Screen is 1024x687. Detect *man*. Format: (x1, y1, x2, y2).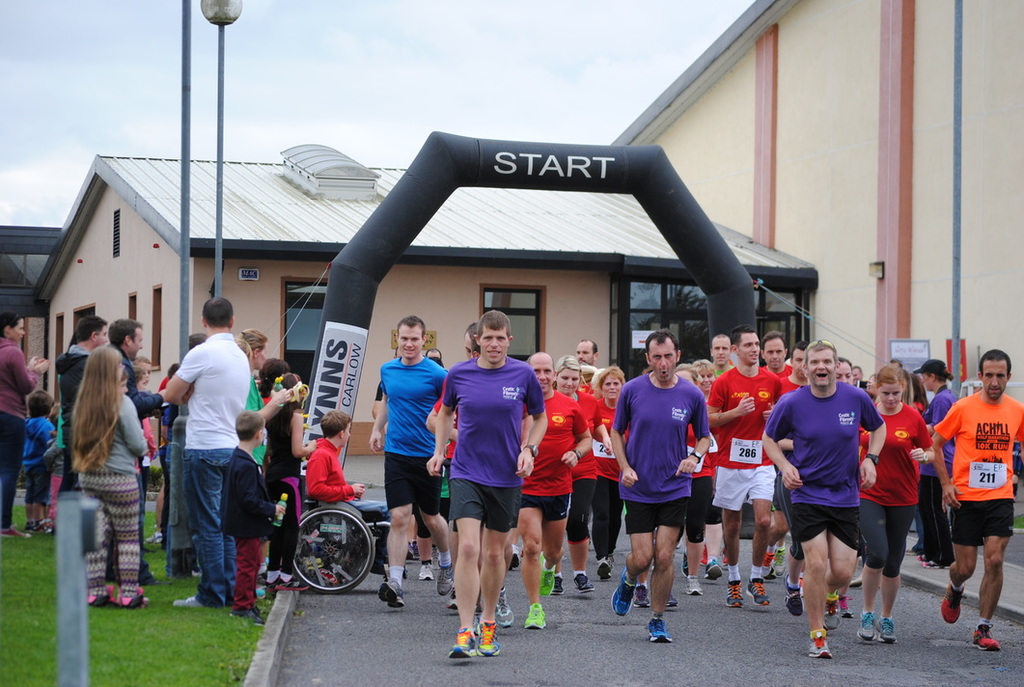
(431, 303, 541, 673).
